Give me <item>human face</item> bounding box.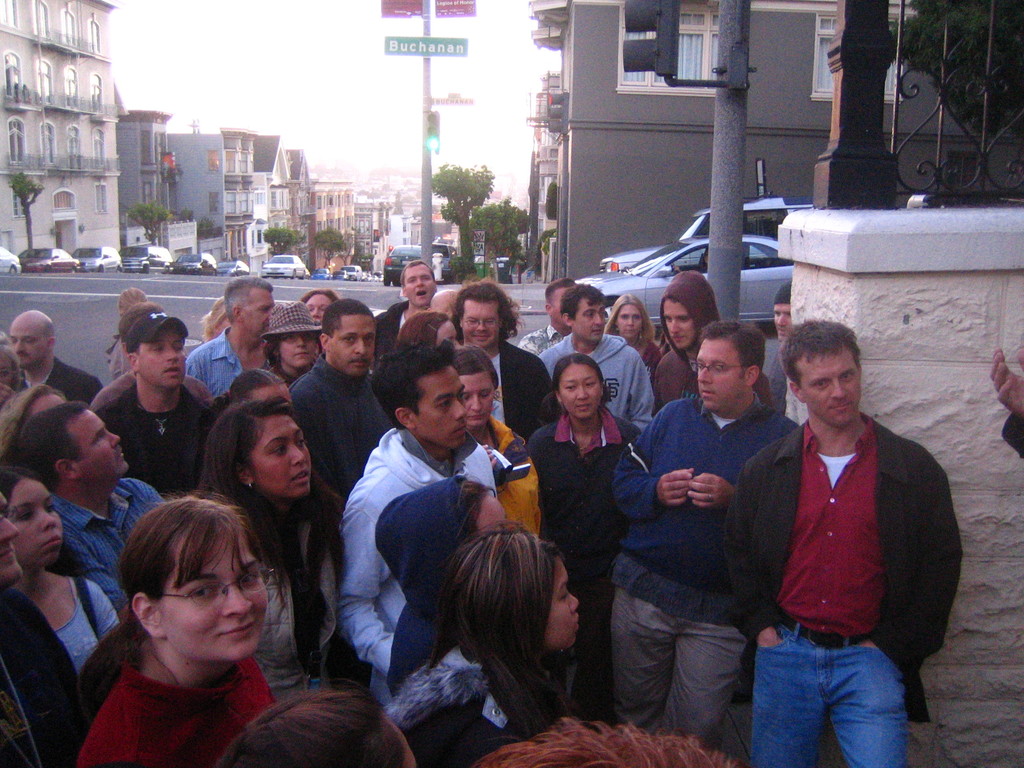
<box>244,288,272,337</box>.
